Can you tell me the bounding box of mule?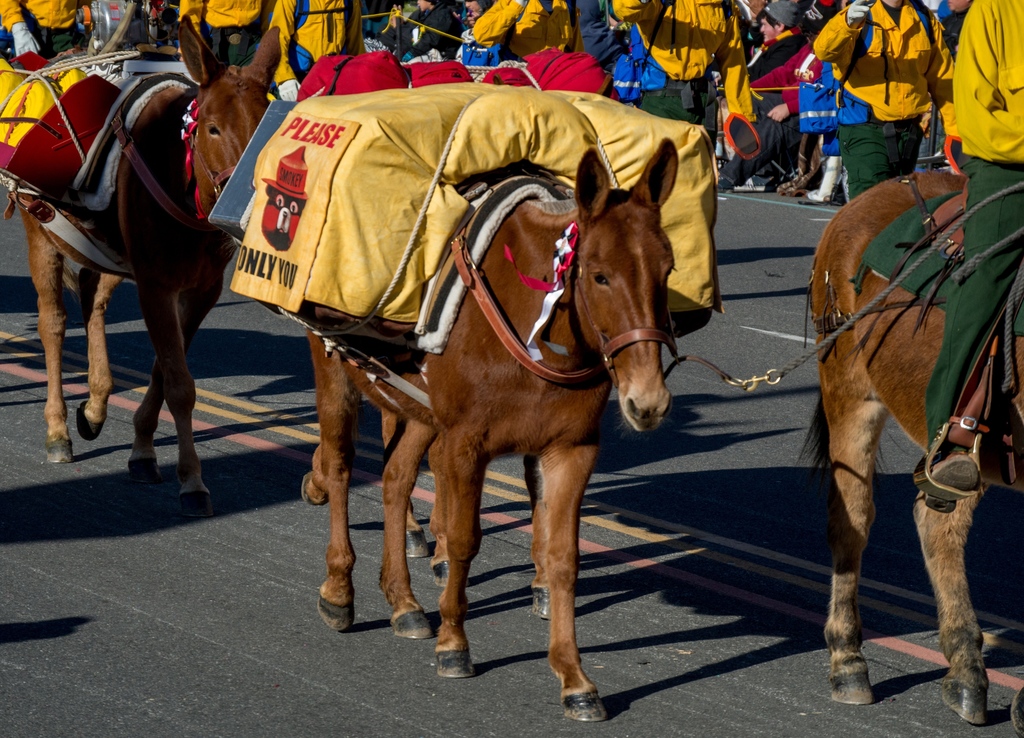
0,33,301,499.
